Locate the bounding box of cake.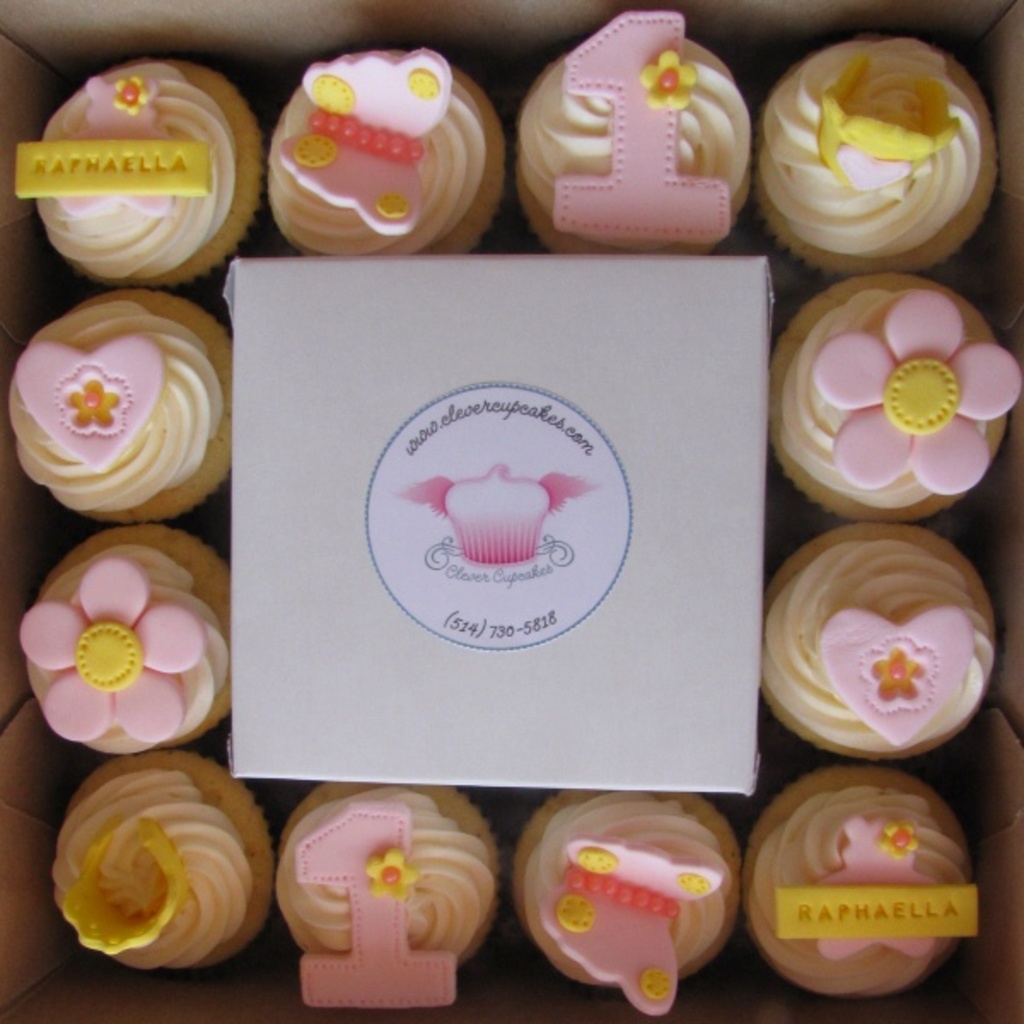
Bounding box: locate(7, 44, 258, 290).
